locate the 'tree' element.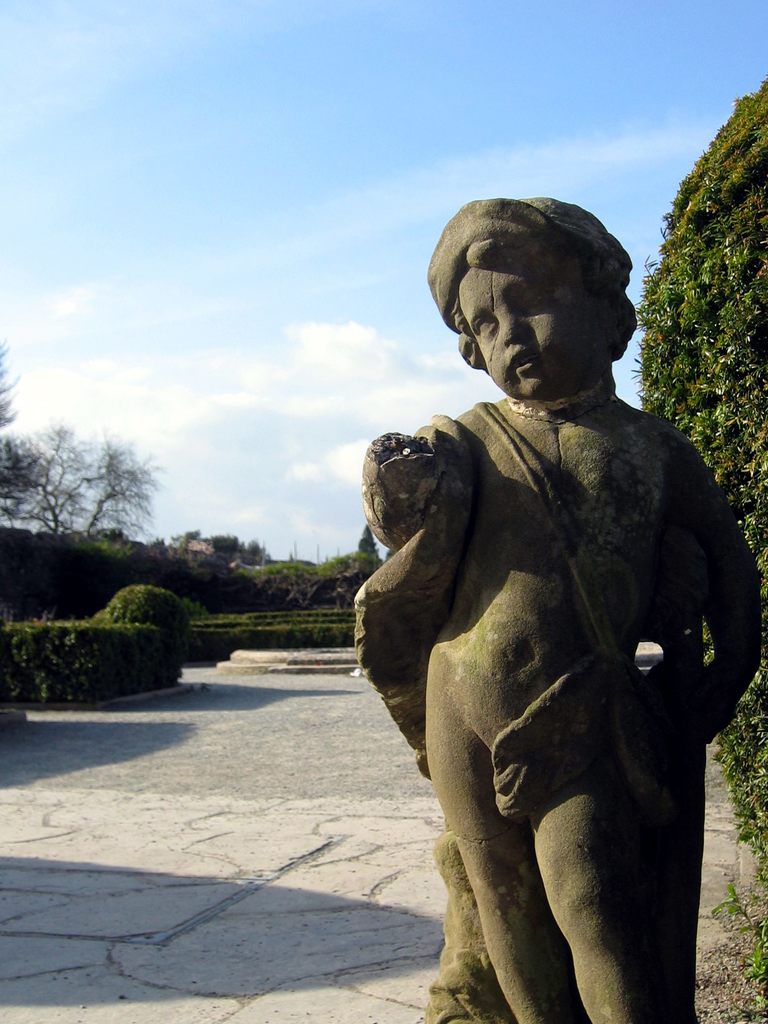
Element bbox: bbox=(15, 401, 172, 561).
